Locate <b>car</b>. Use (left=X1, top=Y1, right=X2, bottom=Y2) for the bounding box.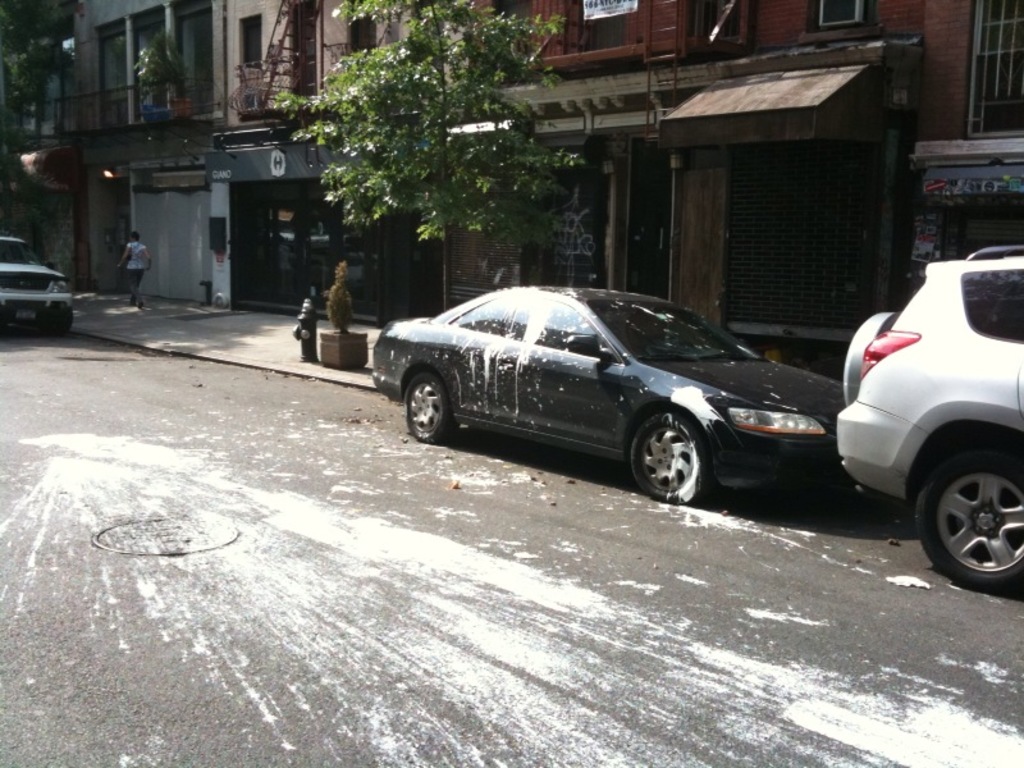
(left=365, top=275, right=850, bottom=506).
